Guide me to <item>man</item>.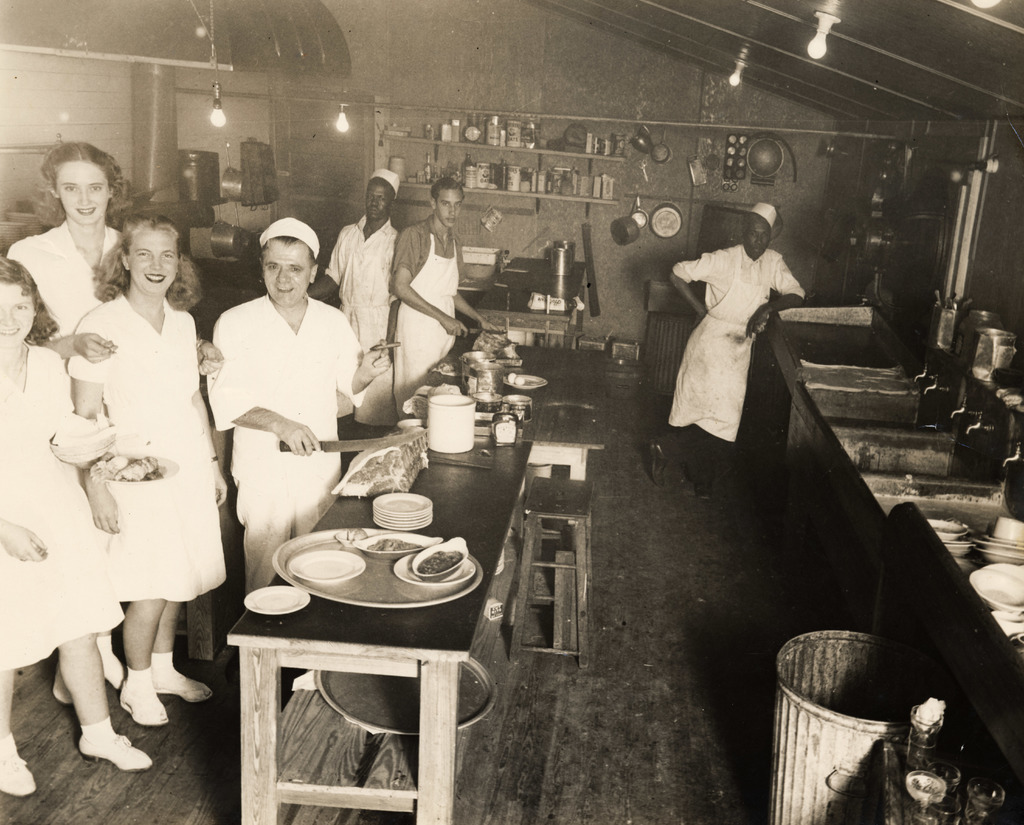
Guidance: x1=300 y1=164 x2=411 y2=439.
